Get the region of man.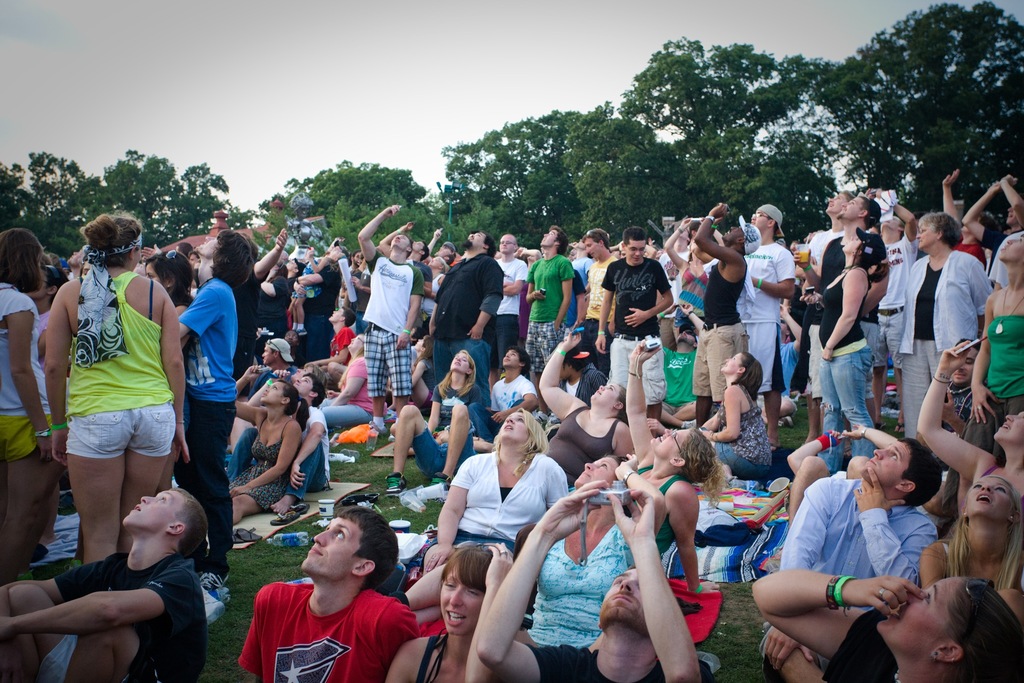
rect(252, 339, 296, 386).
